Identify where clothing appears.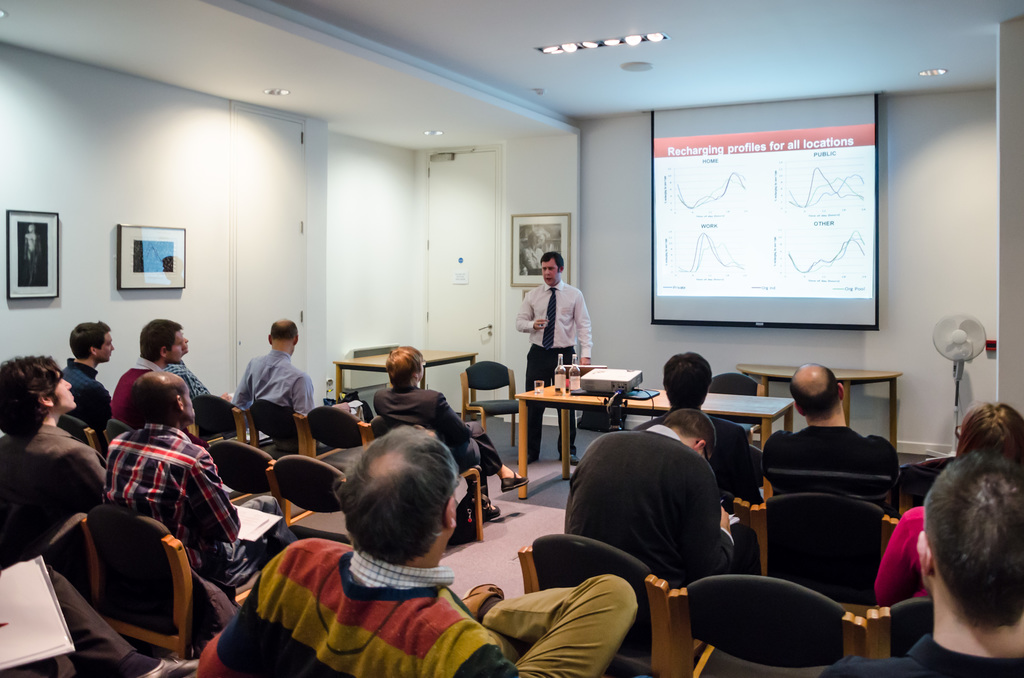
Appears at bbox=[566, 420, 730, 591].
